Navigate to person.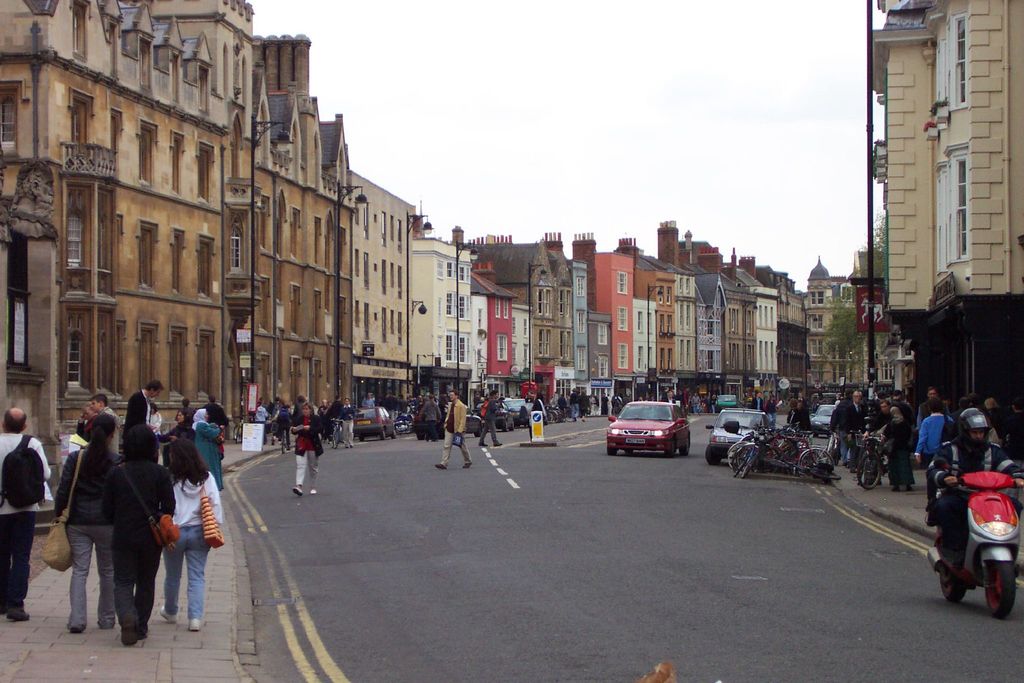
Navigation target: l=100, t=424, r=180, b=646.
